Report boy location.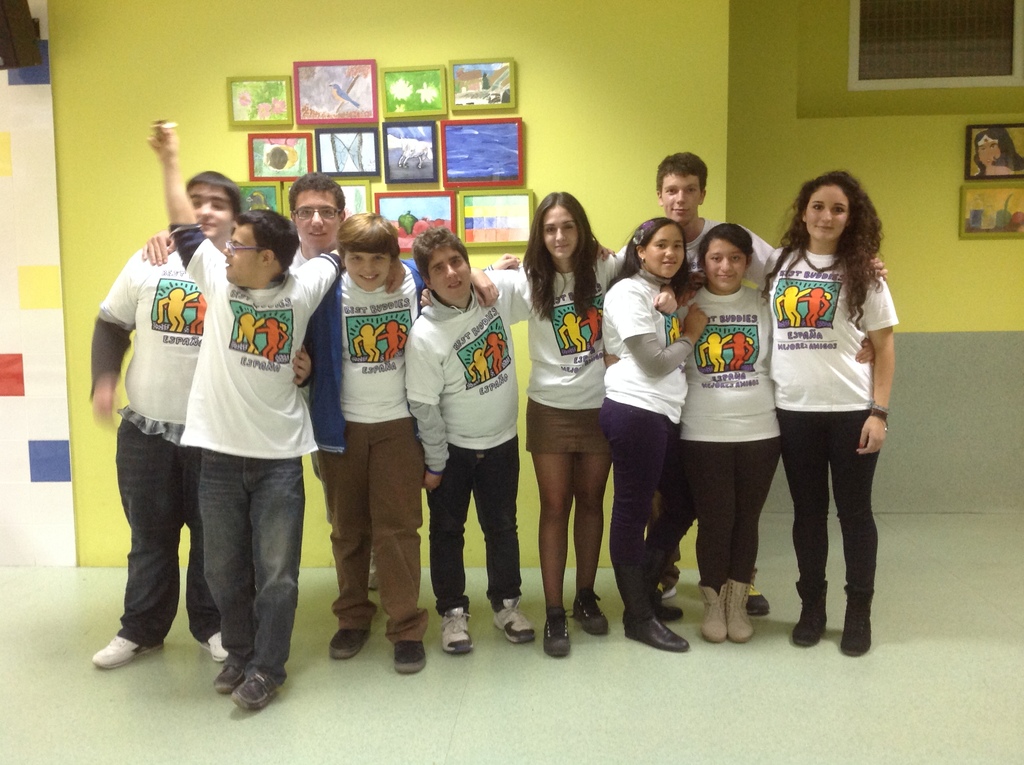
Report: Rect(403, 224, 616, 652).
